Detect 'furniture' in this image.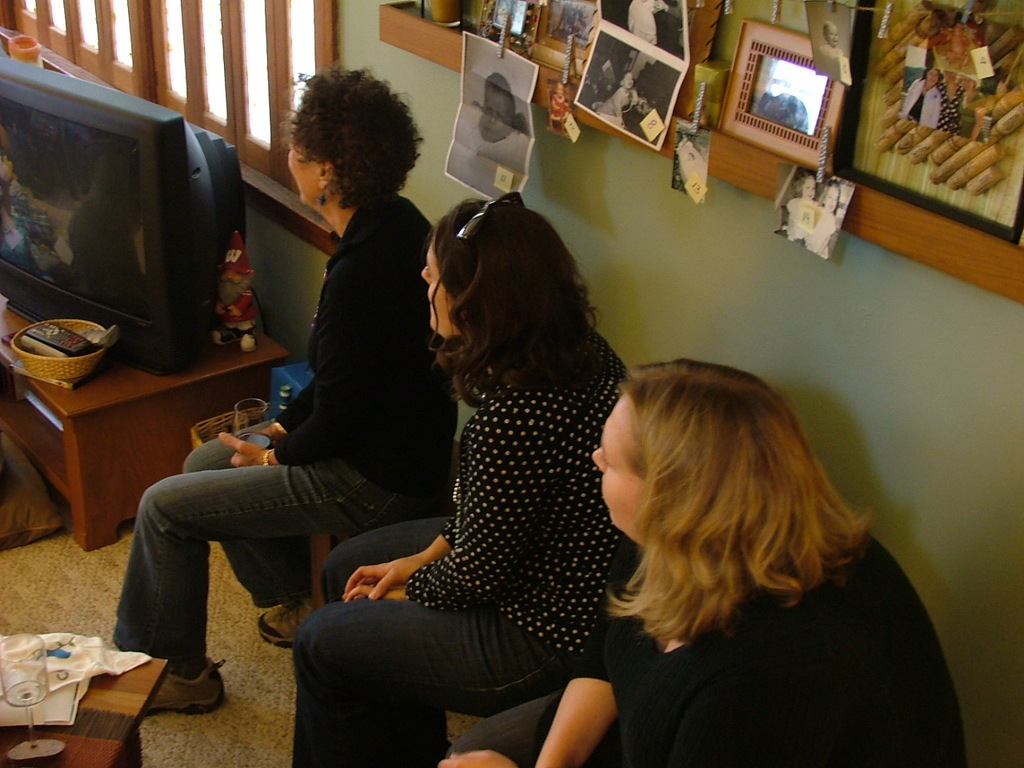
Detection: [0, 634, 169, 767].
